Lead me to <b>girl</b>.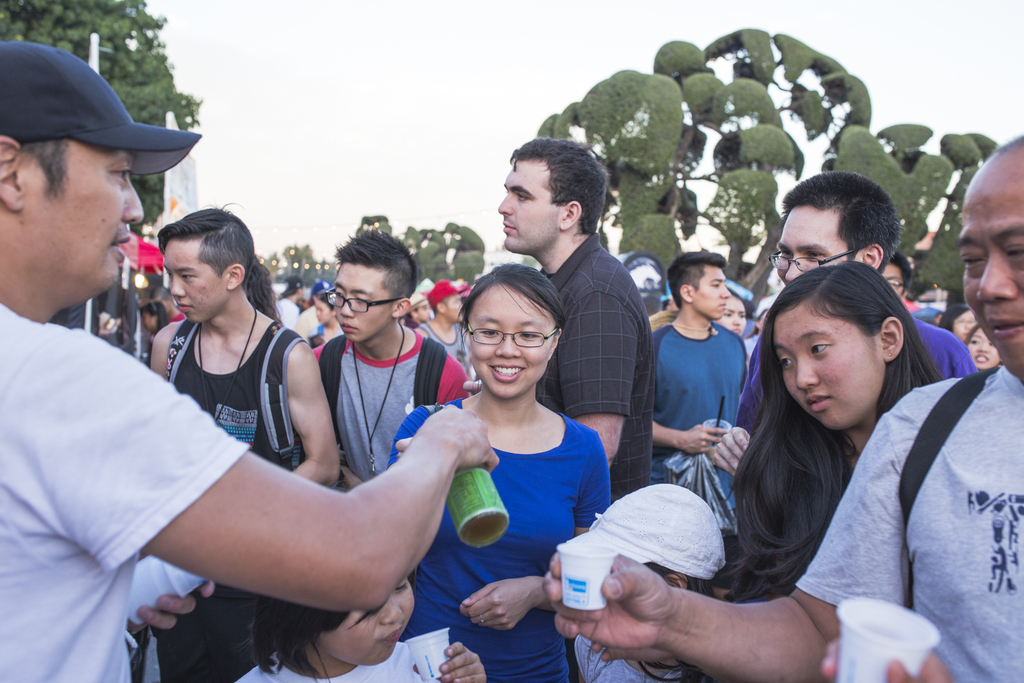
Lead to {"left": 572, "top": 482, "right": 728, "bottom": 682}.
